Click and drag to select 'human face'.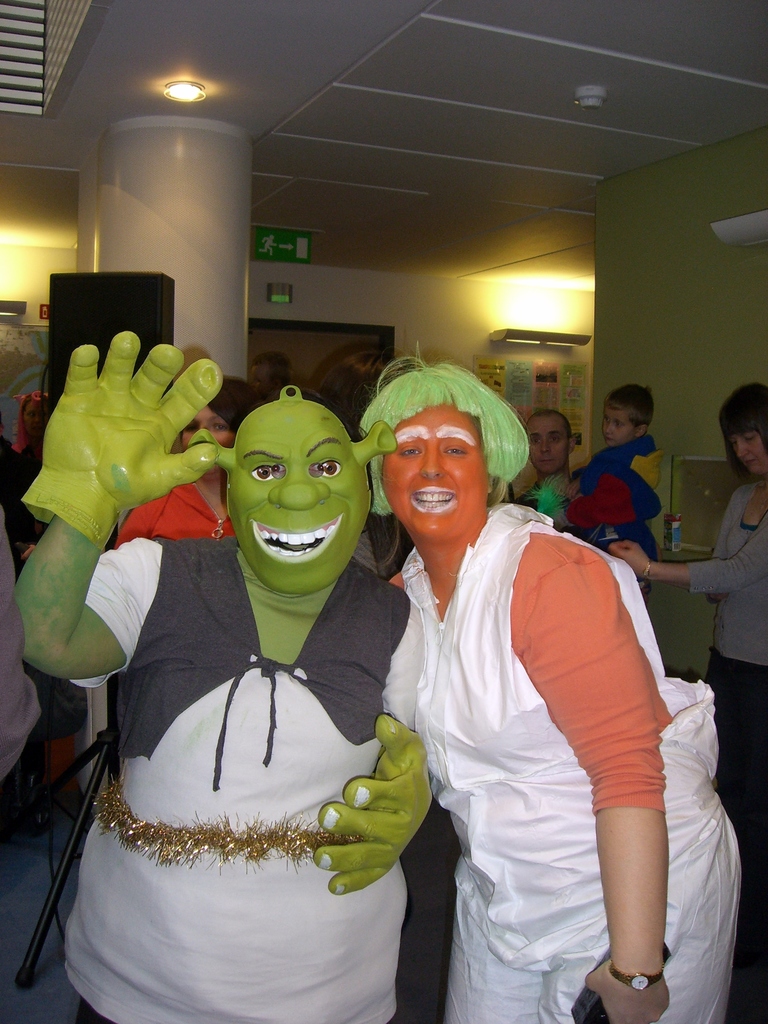
Selection: 531/413/573/469.
